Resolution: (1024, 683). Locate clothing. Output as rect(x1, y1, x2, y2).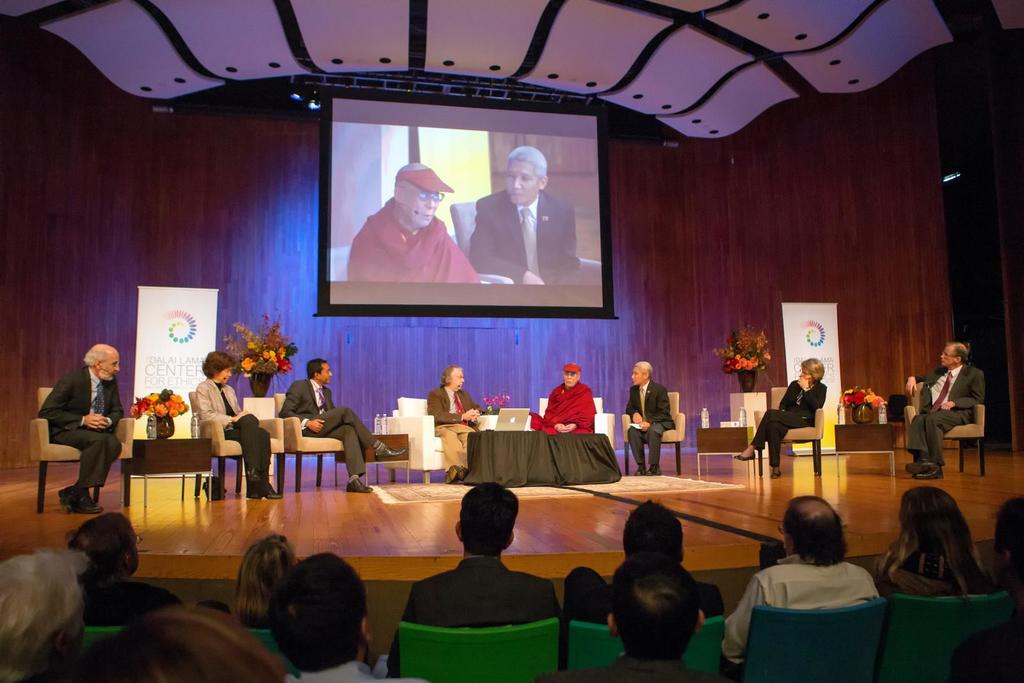
rect(387, 554, 561, 682).
